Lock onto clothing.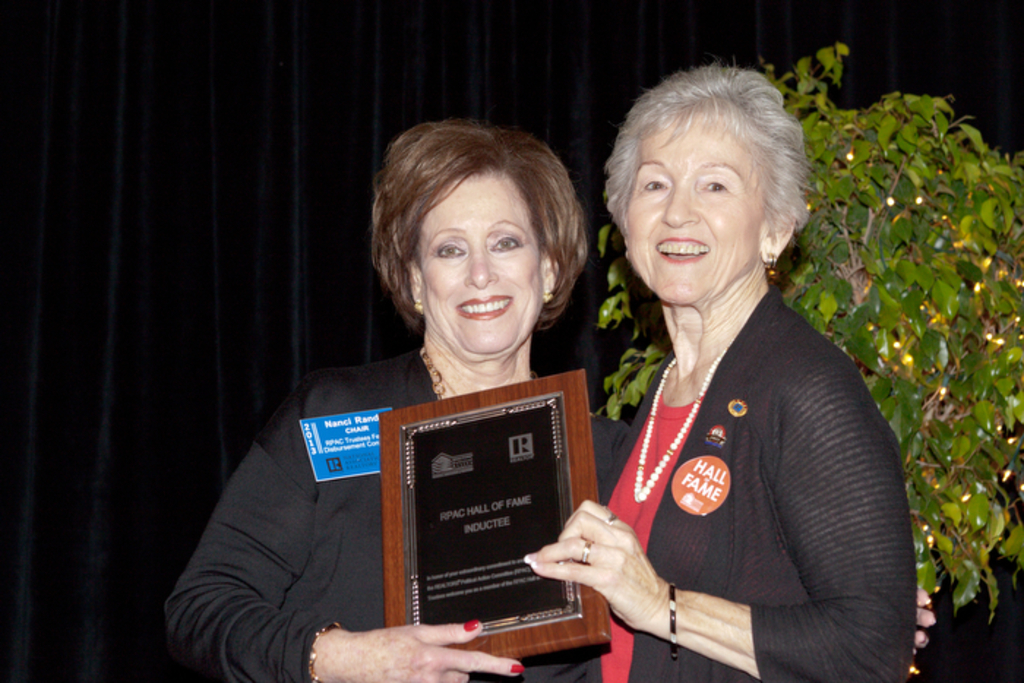
Locked: l=159, t=345, r=652, b=682.
